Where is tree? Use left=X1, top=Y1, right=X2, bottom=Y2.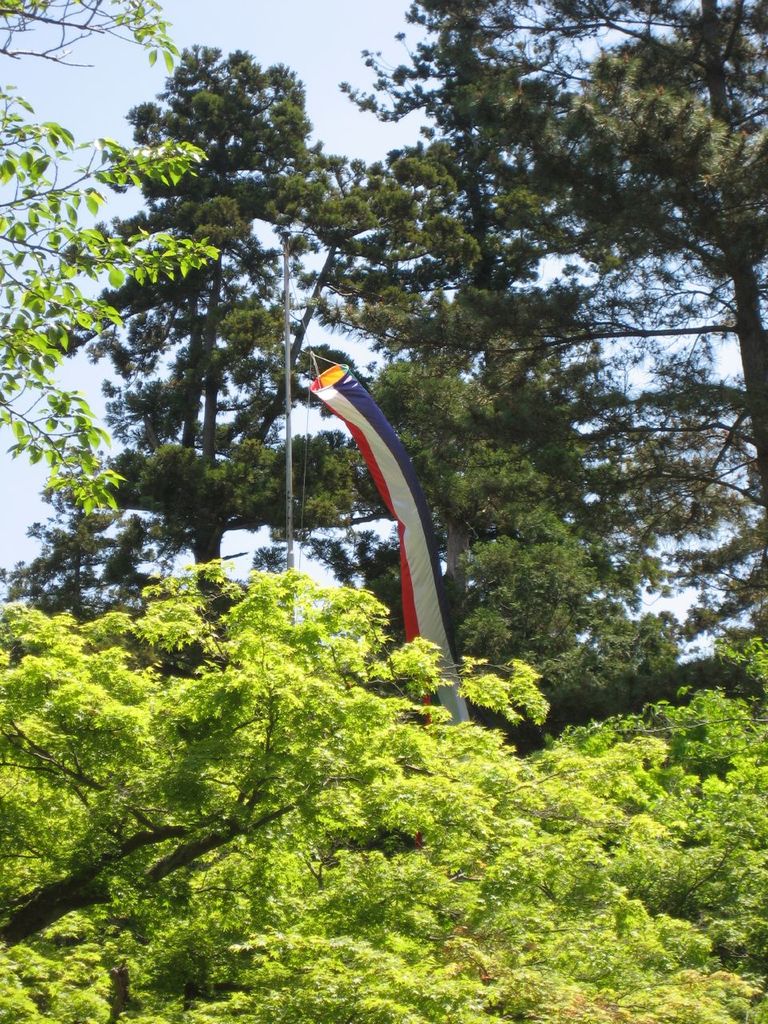
left=0, top=578, right=767, bottom=1023.
